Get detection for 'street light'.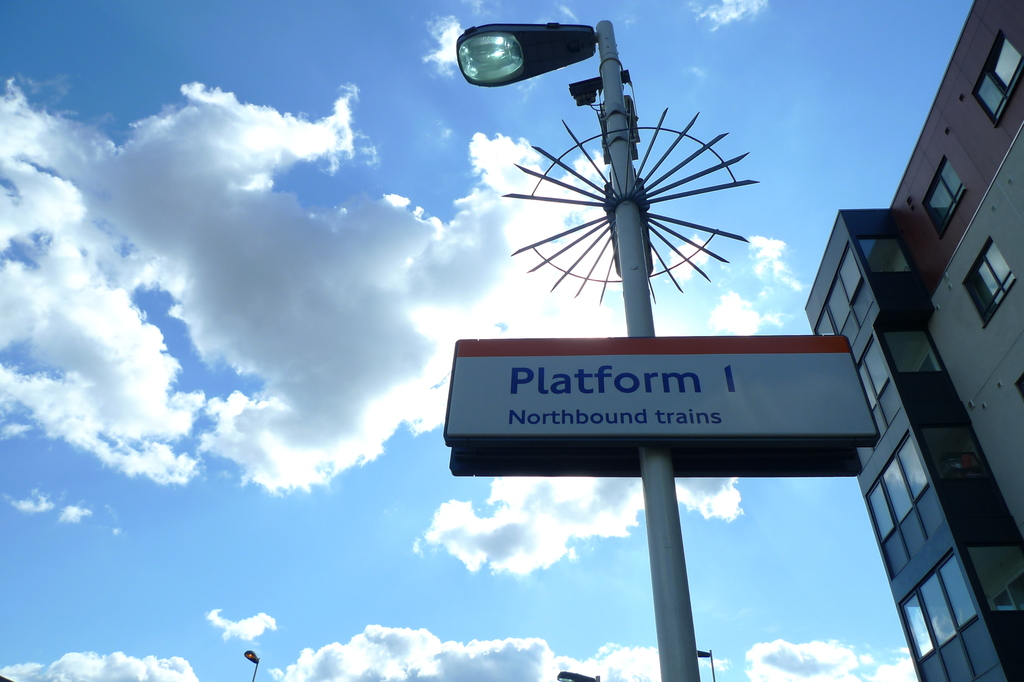
Detection: 689 645 718 681.
